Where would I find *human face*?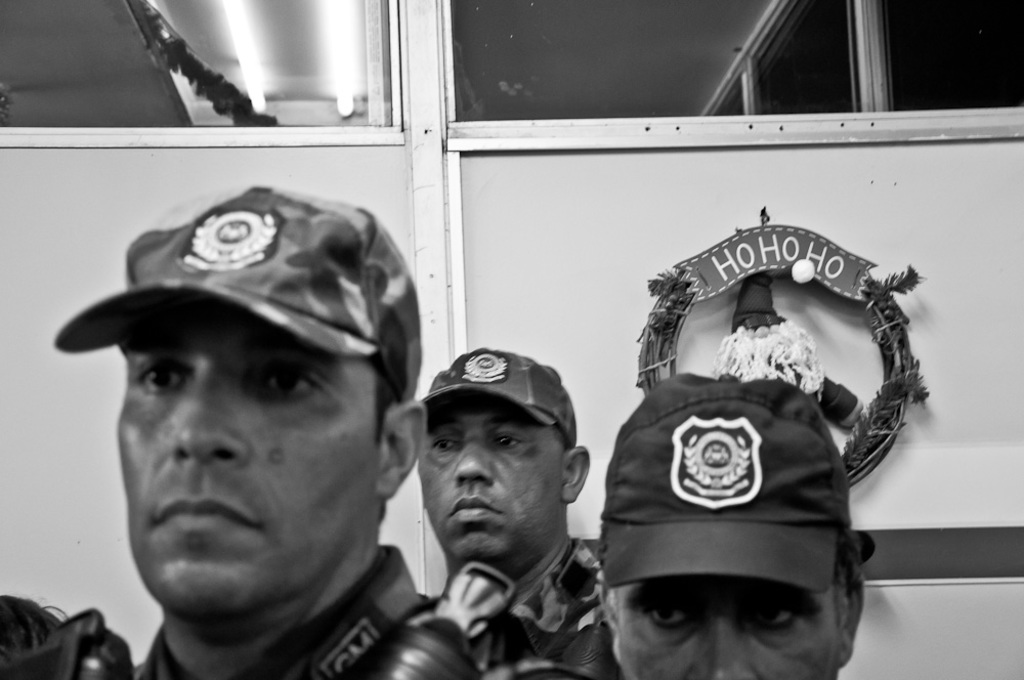
At x1=601 y1=579 x2=846 y2=679.
